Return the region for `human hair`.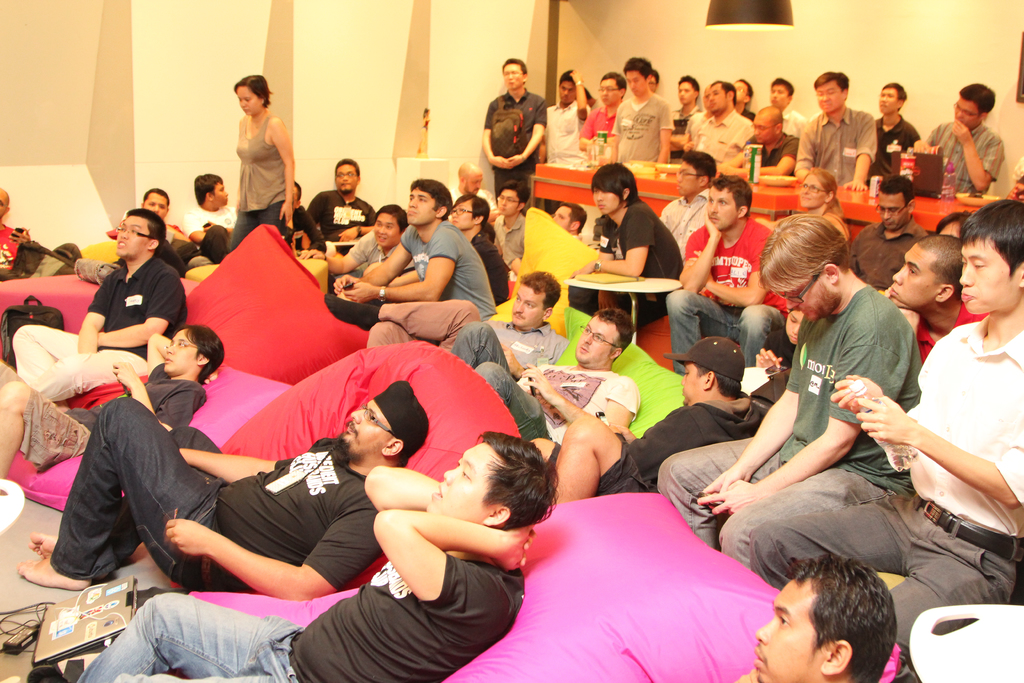
rect(561, 202, 584, 231).
